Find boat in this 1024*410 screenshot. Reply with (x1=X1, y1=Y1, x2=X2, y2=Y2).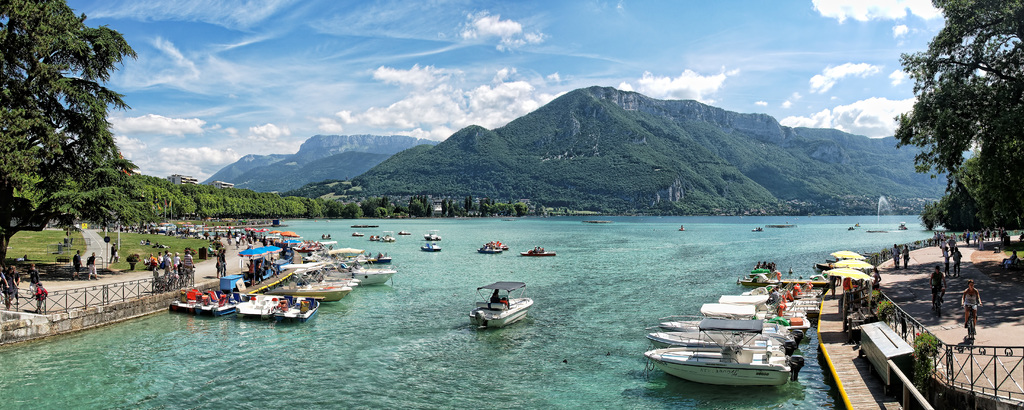
(x1=194, y1=290, x2=236, y2=322).
